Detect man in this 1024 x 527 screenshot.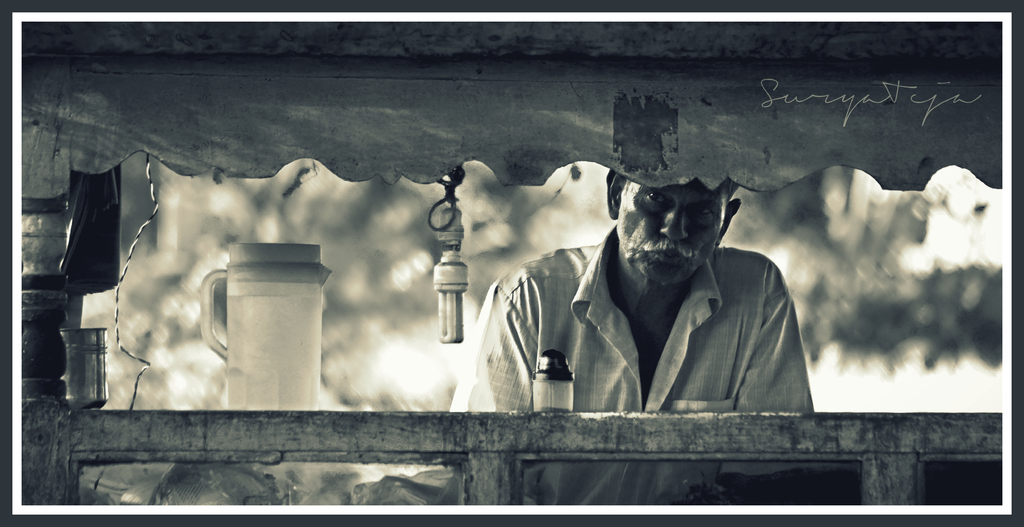
Detection: detection(475, 174, 803, 417).
